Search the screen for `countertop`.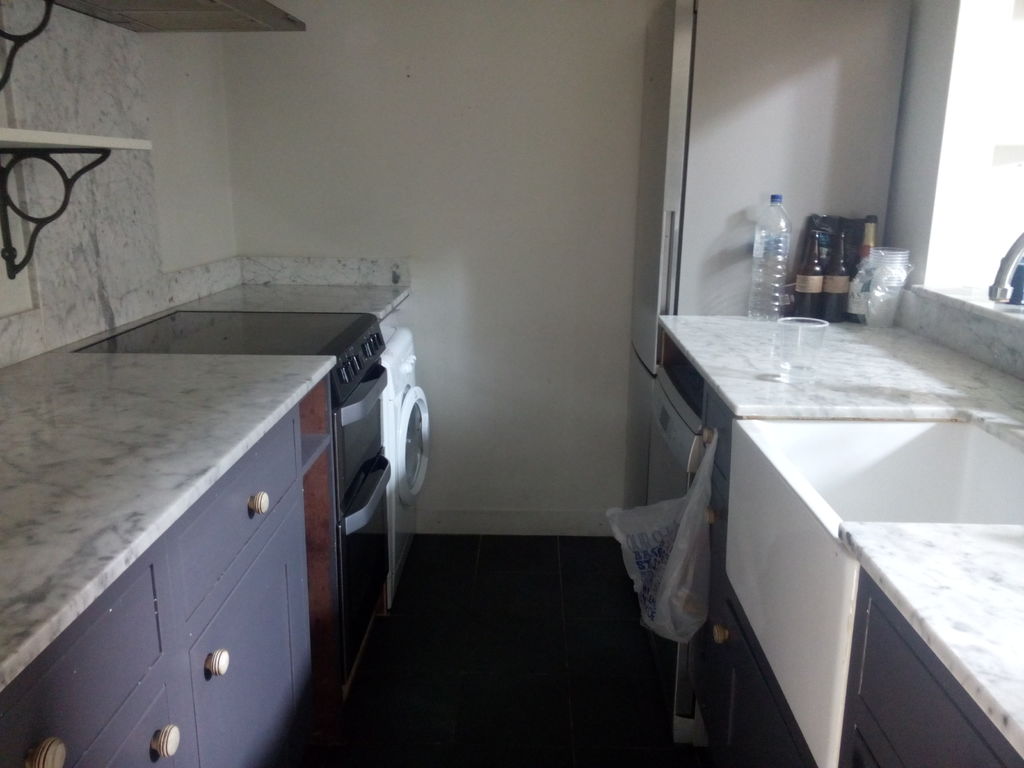
Found at (657, 310, 1023, 767).
